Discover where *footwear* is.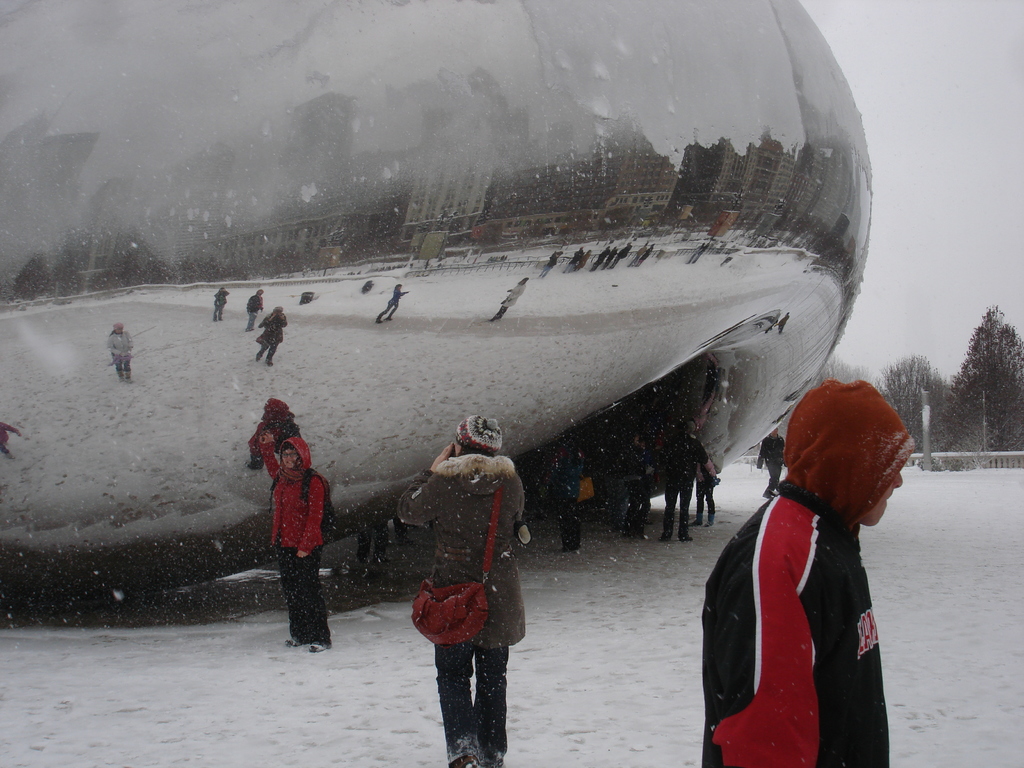
Discovered at bbox(308, 641, 332, 652).
